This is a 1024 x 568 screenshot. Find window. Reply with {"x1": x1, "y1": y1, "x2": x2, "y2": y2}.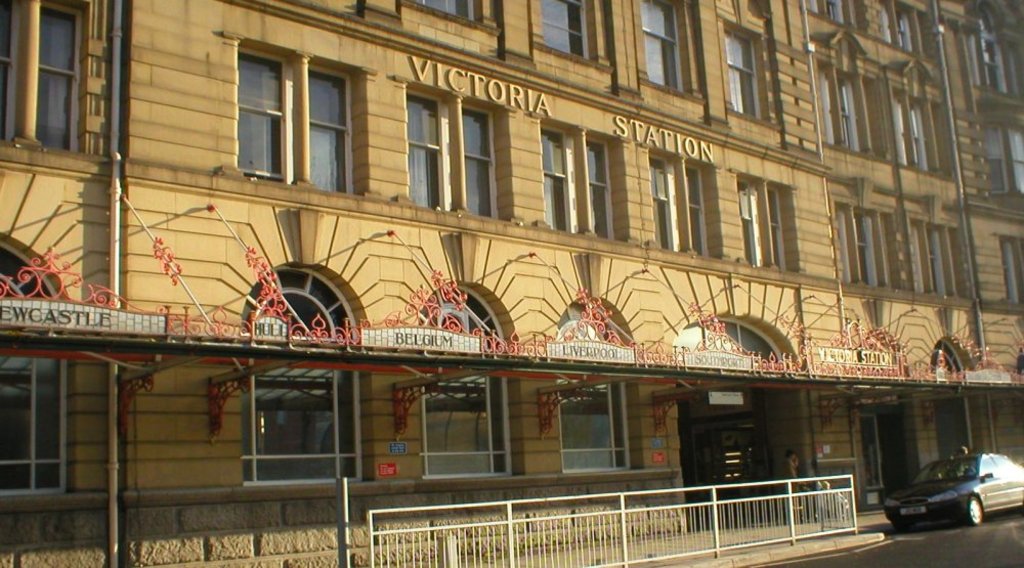
{"x1": 425, "y1": 374, "x2": 513, "y2": 480}.
